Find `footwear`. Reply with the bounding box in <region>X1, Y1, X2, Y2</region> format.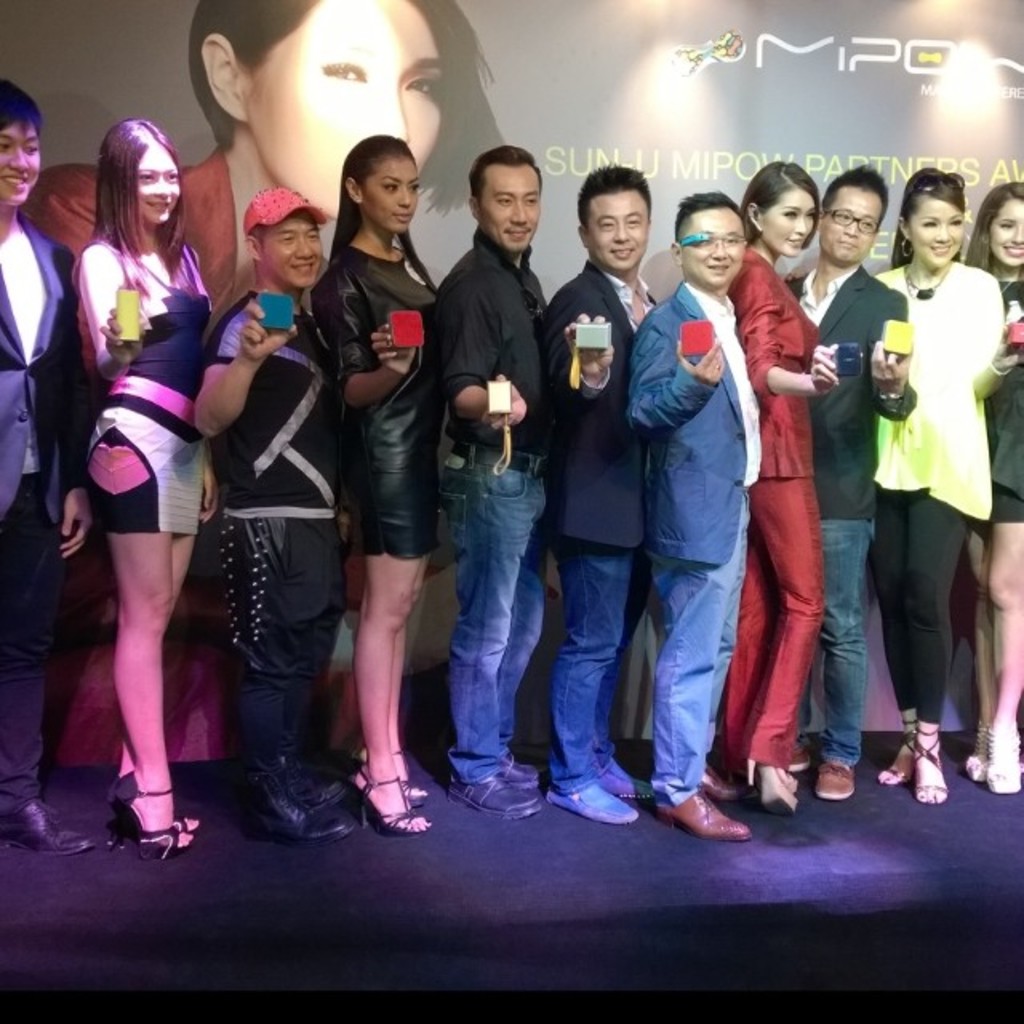
<region>357, 736, 430, 802</region>.
